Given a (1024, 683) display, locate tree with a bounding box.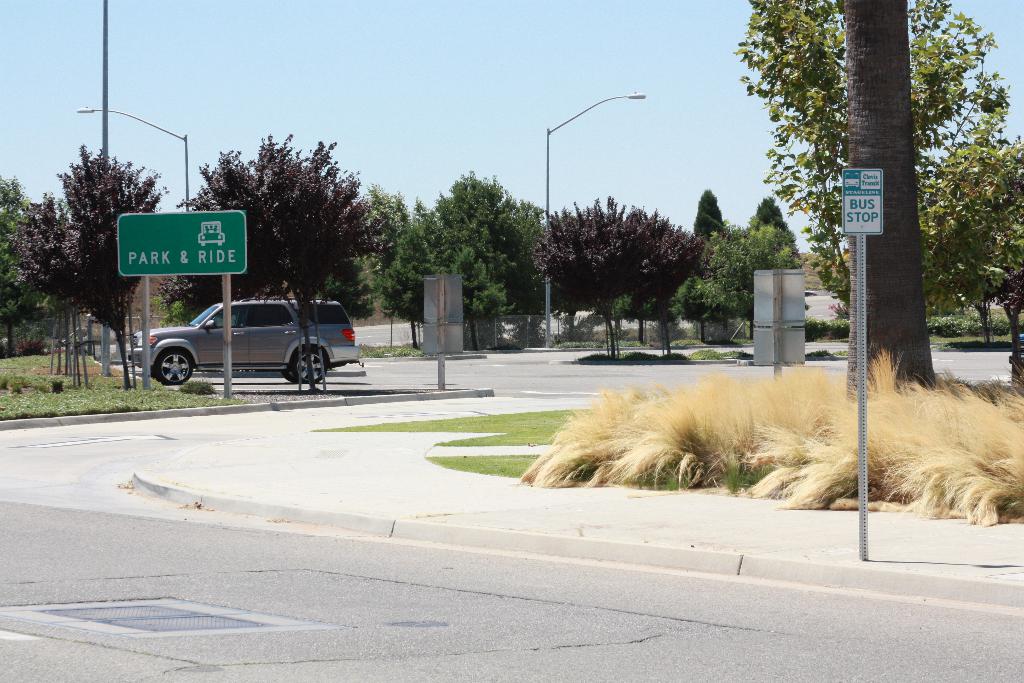
Located: (530, 195, 660, 362).
